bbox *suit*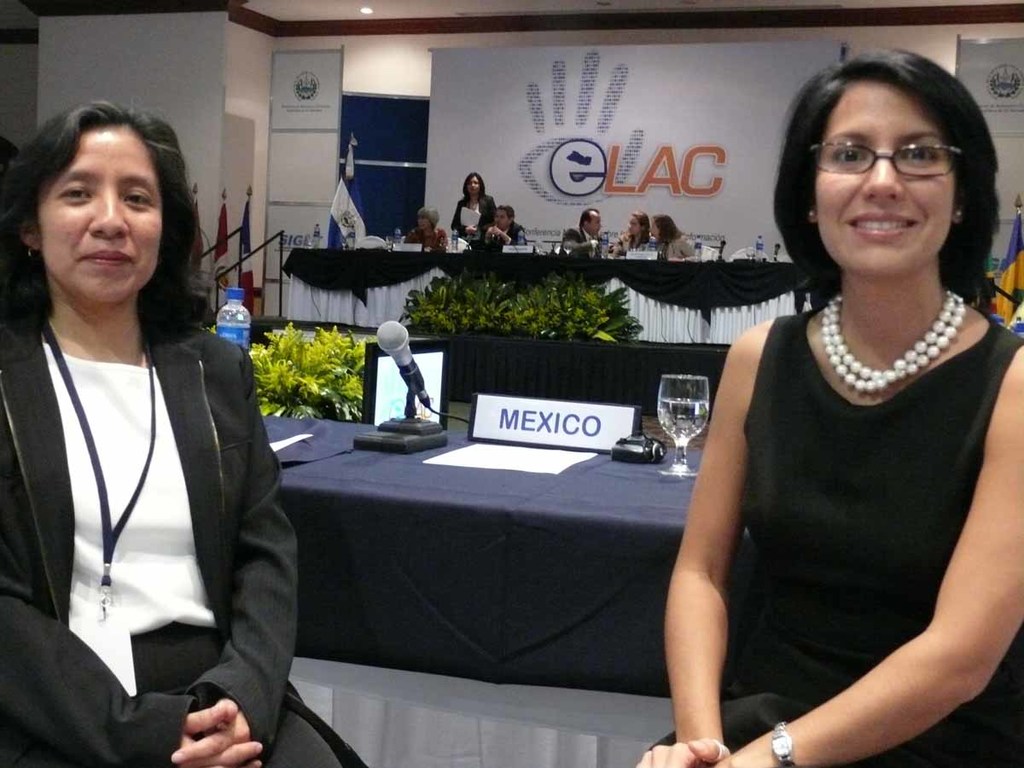
l=608, t=236, r=652, b=259
